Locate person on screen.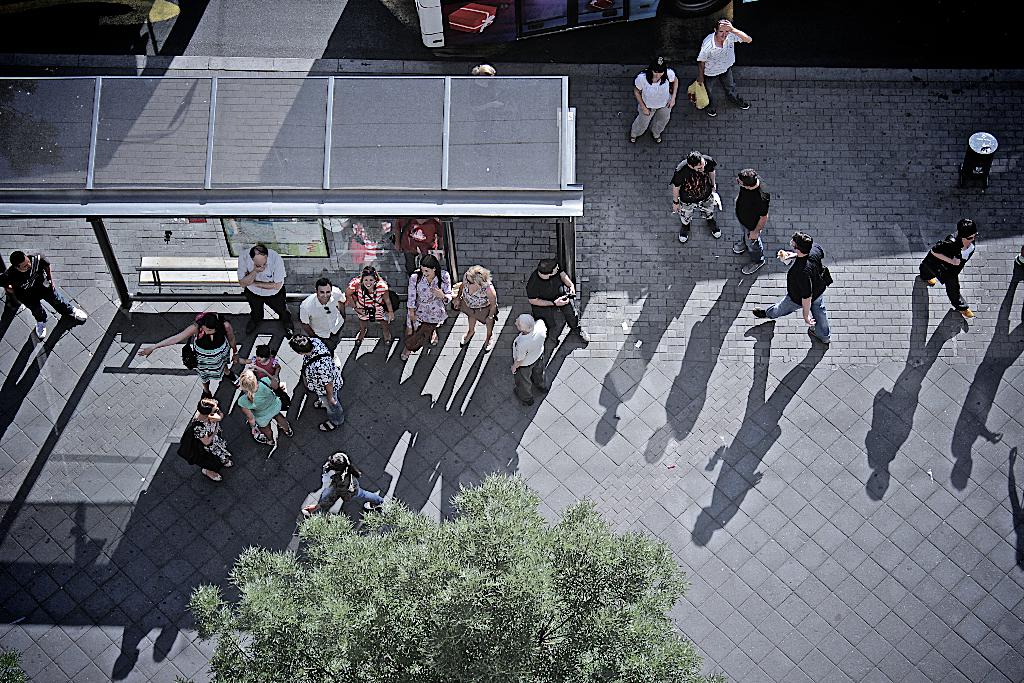
On screen at (x1=508, y1=317, x2=552, y2=403).
